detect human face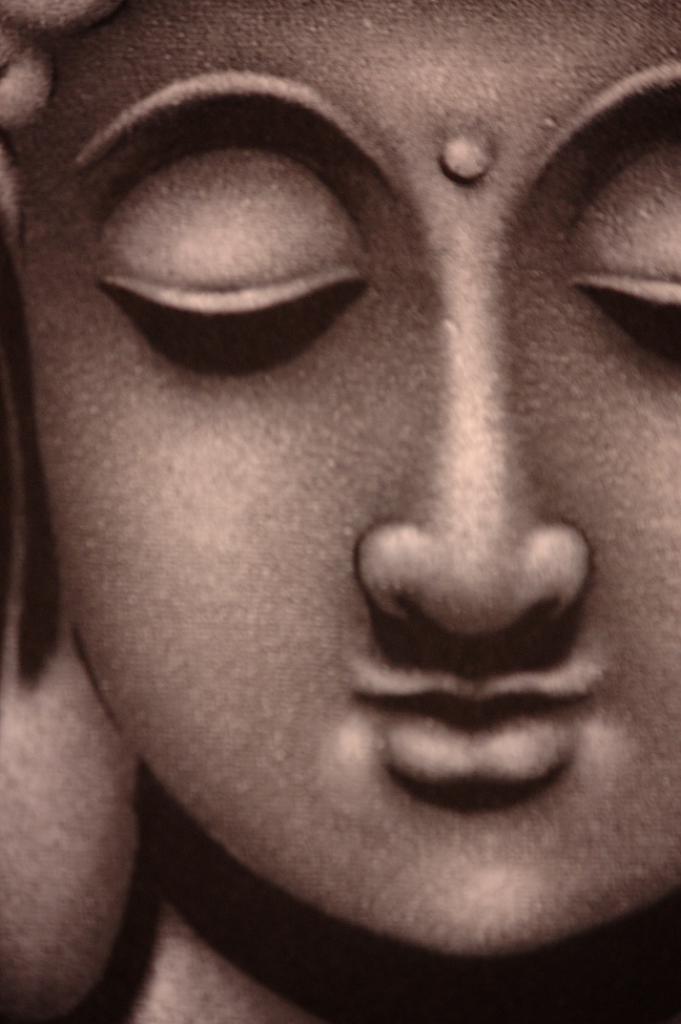
detection(0, 0, 680, 956)
